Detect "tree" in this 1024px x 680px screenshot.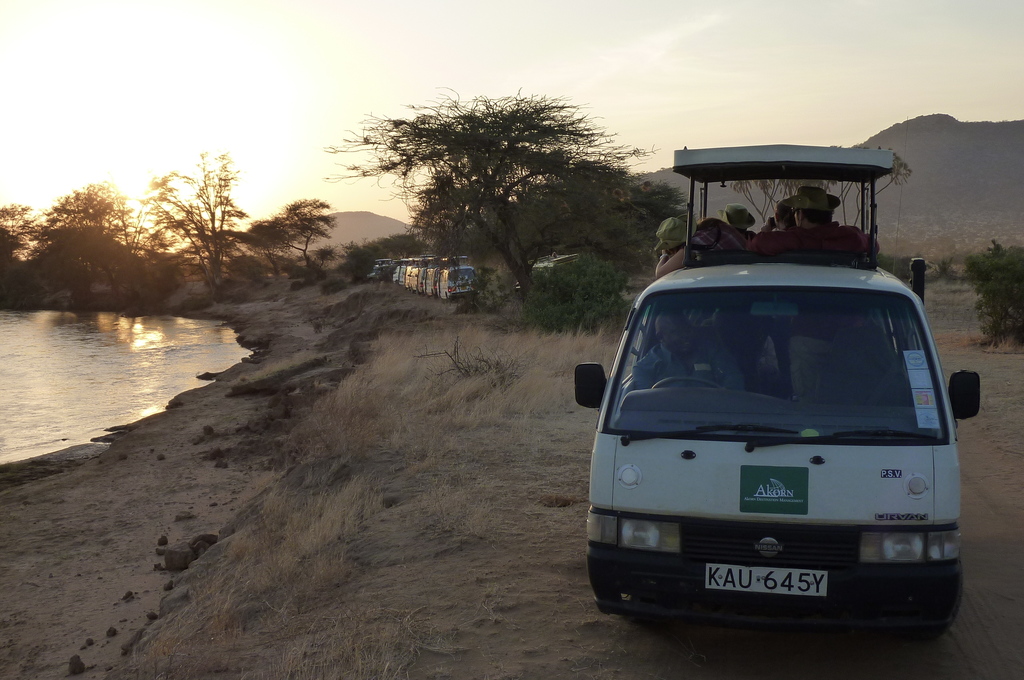
Detection: 242:204:343:276.
